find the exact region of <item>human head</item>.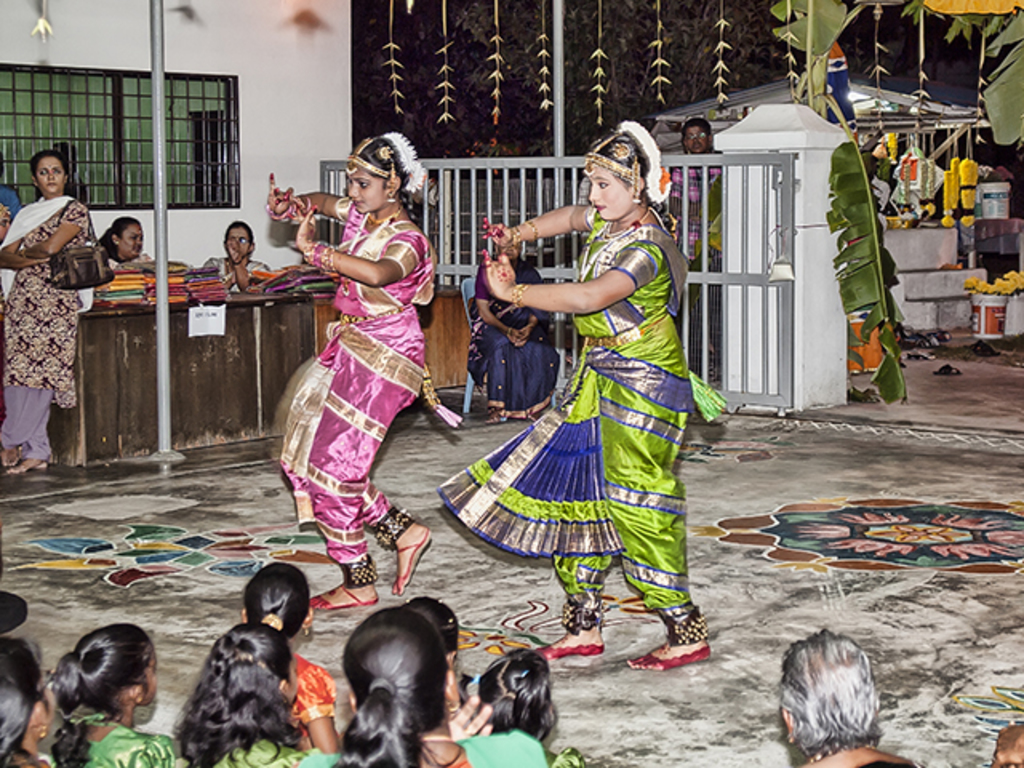
Exact region: <region>475, 646, 558, 733</region>.
